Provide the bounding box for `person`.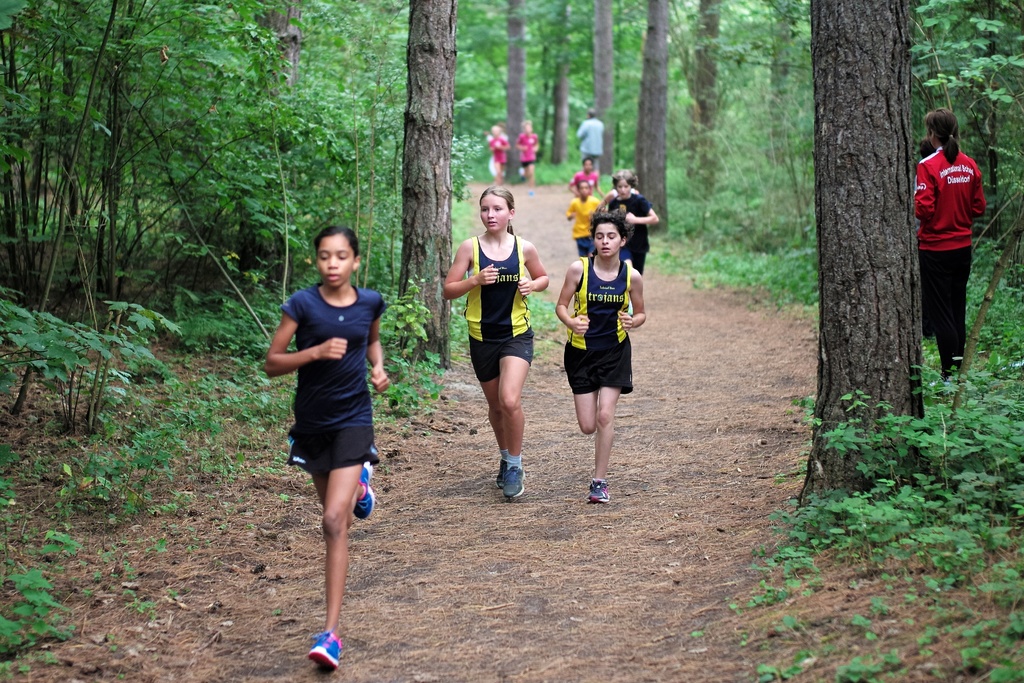
bbox=(568, 158, 601, 197).
